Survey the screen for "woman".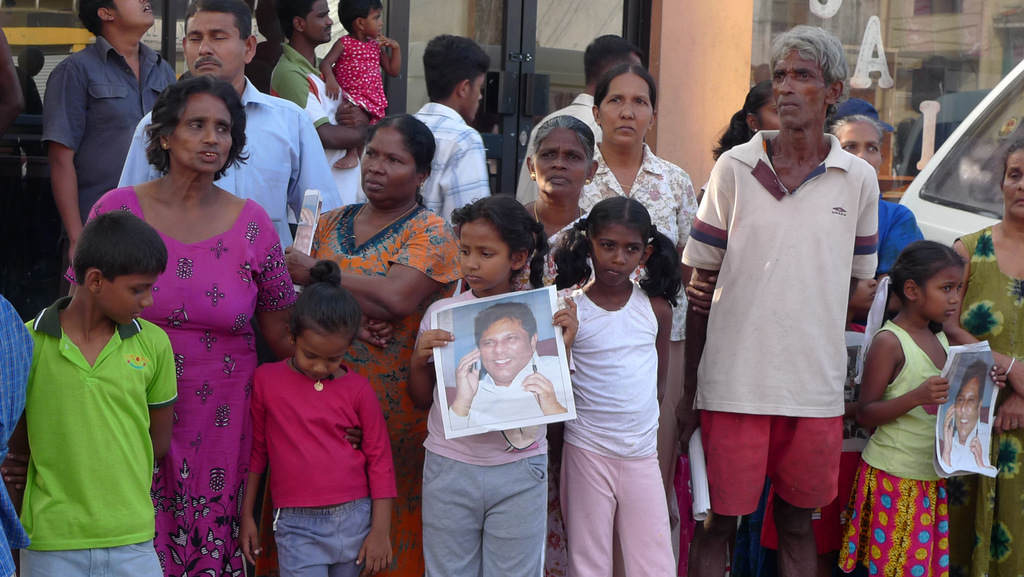
Survey found: BBox(250, 112, 468, 576).
